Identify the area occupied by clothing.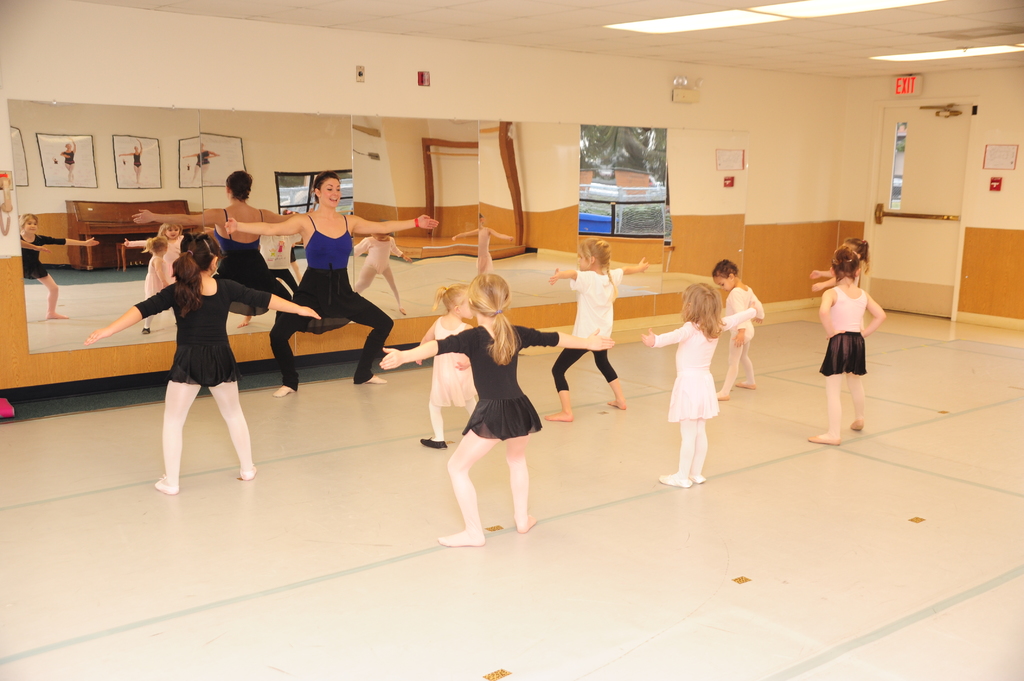
Area: (x1=129, y1=290, x2=278, y2=392).
